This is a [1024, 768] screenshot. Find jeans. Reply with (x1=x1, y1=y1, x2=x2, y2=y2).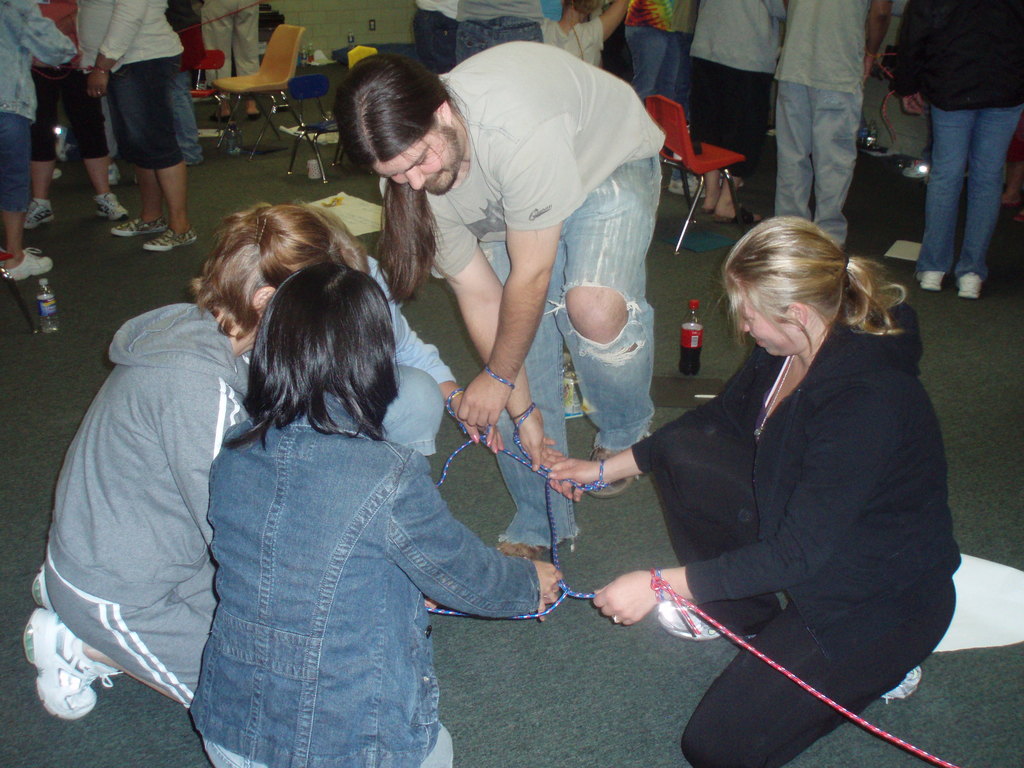
(x1=776, y1=82, x2=865, y2=248).
